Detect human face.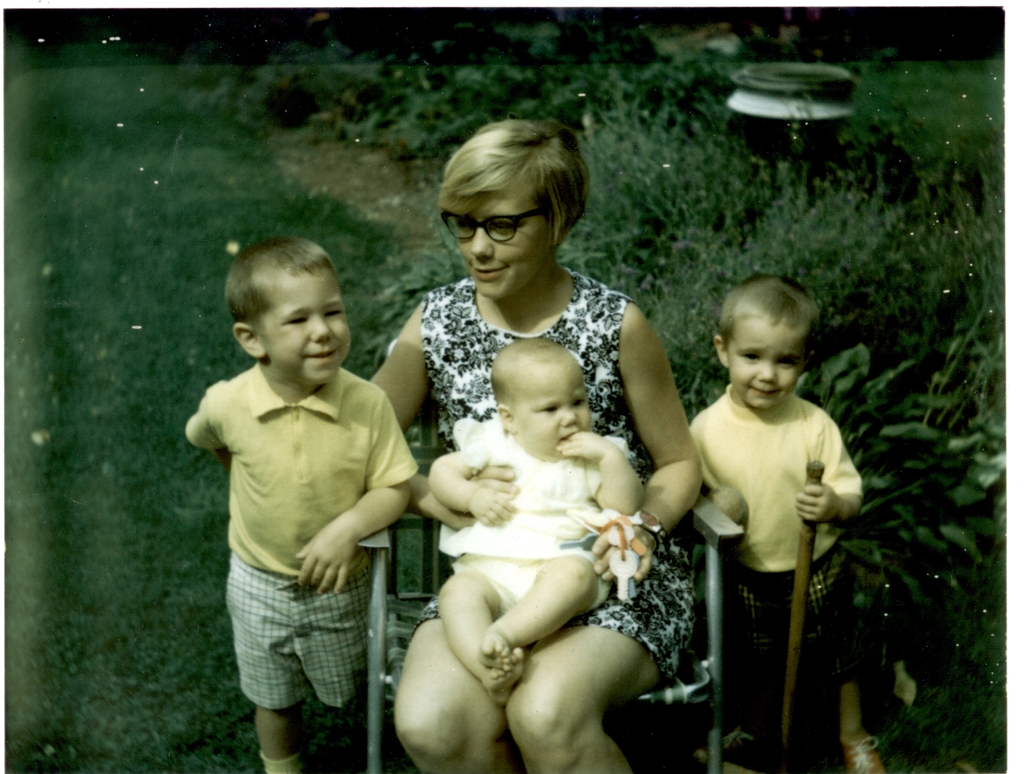
Detected at {"x1": 258, "y1": 269, "x2": 349, "y2": 382}.
